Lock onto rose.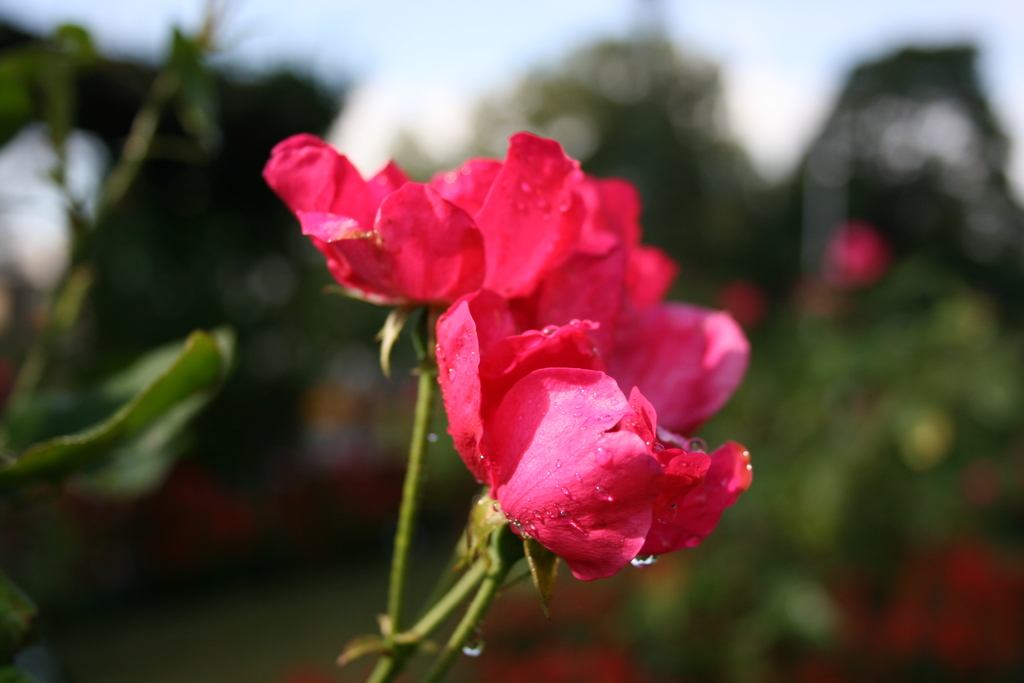
Locked: [259,131,621,306].
